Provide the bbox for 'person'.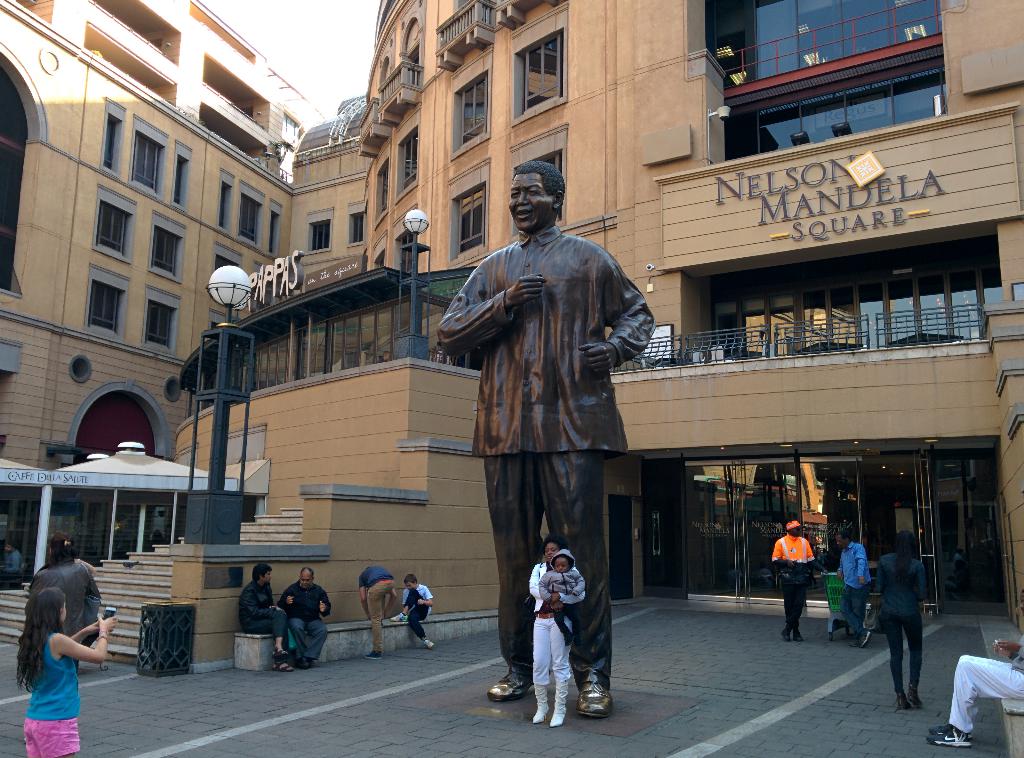
<region>22, 531, 100, 669</region>.
